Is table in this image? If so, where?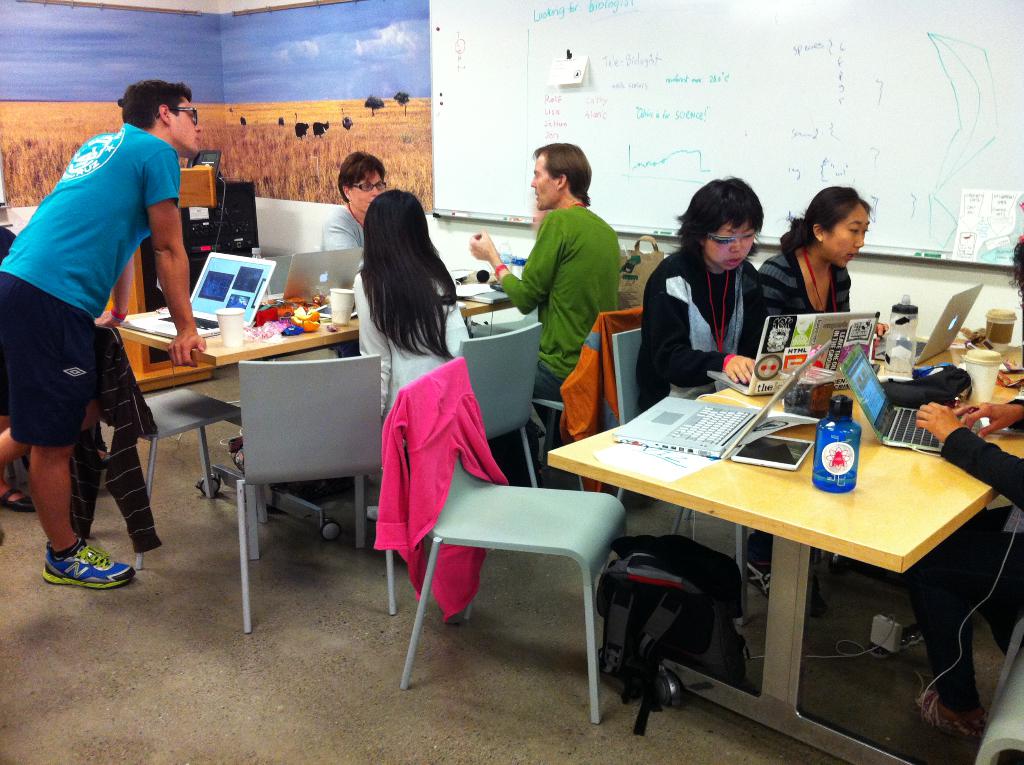
Yes, at (x1=561, y1=366, x2=1012, y2=753).
